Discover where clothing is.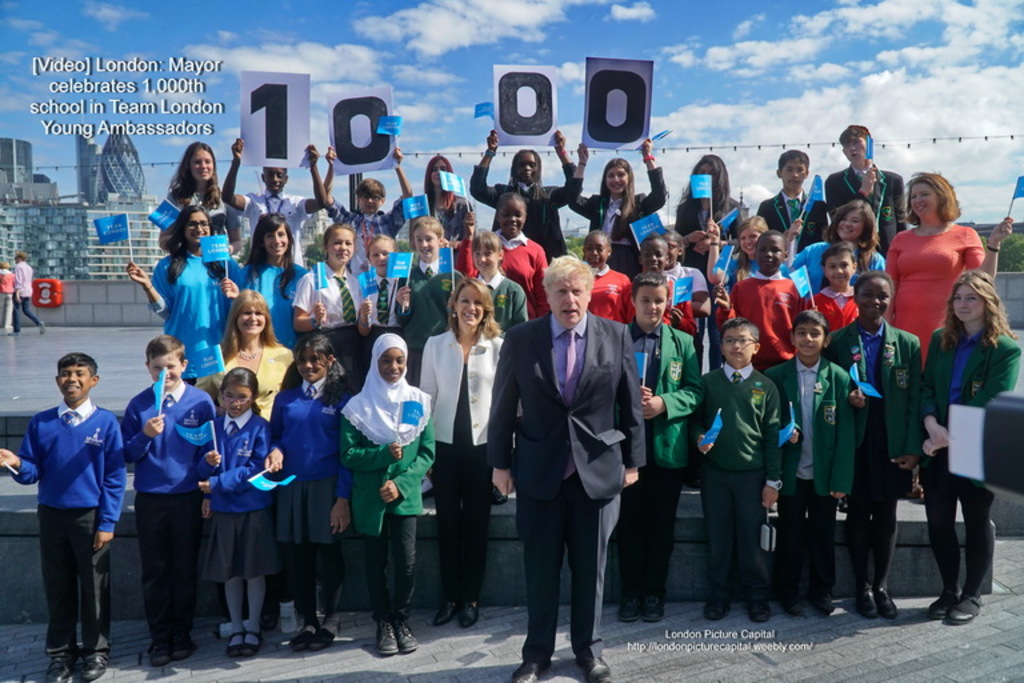
Discovered at bbox=[345, 379, 429, 530].
